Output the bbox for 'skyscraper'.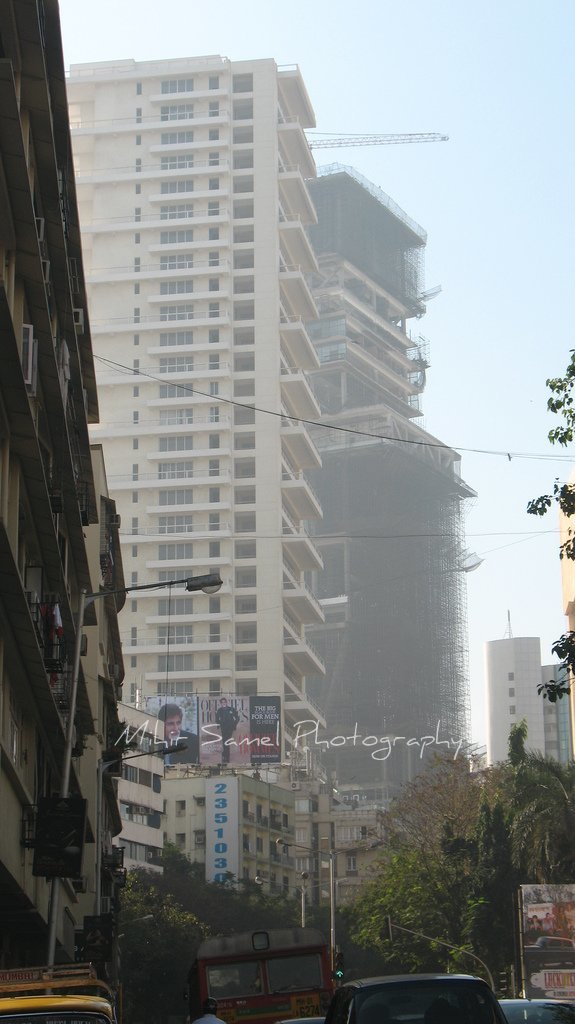
bbox=(39, 36, 341, 784).
